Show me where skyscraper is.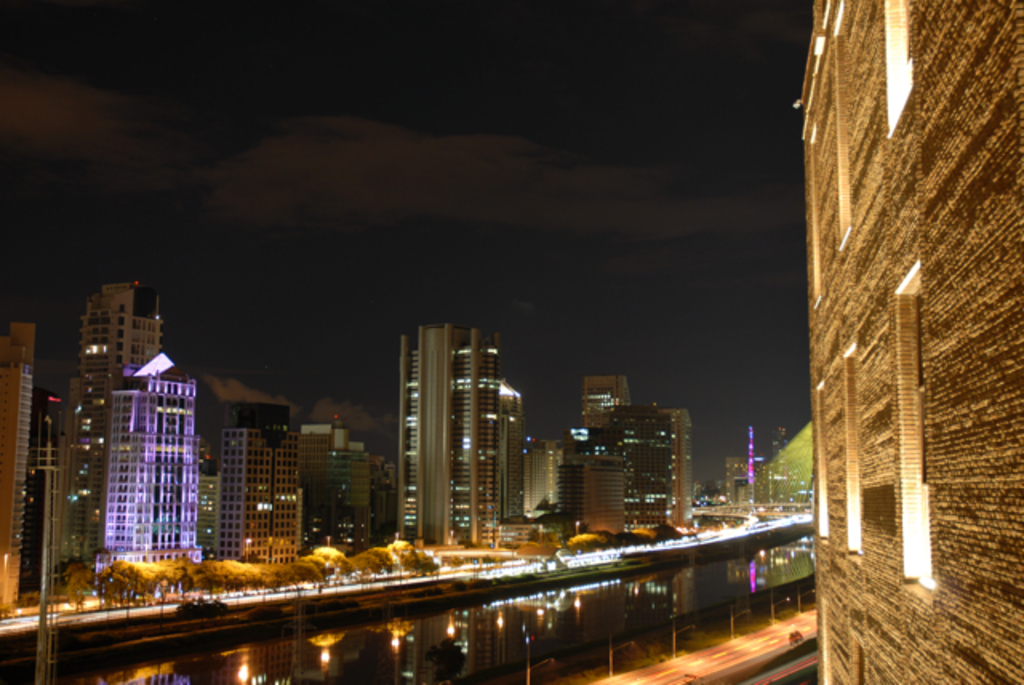
skyscraper is at 27 272 187 592.
